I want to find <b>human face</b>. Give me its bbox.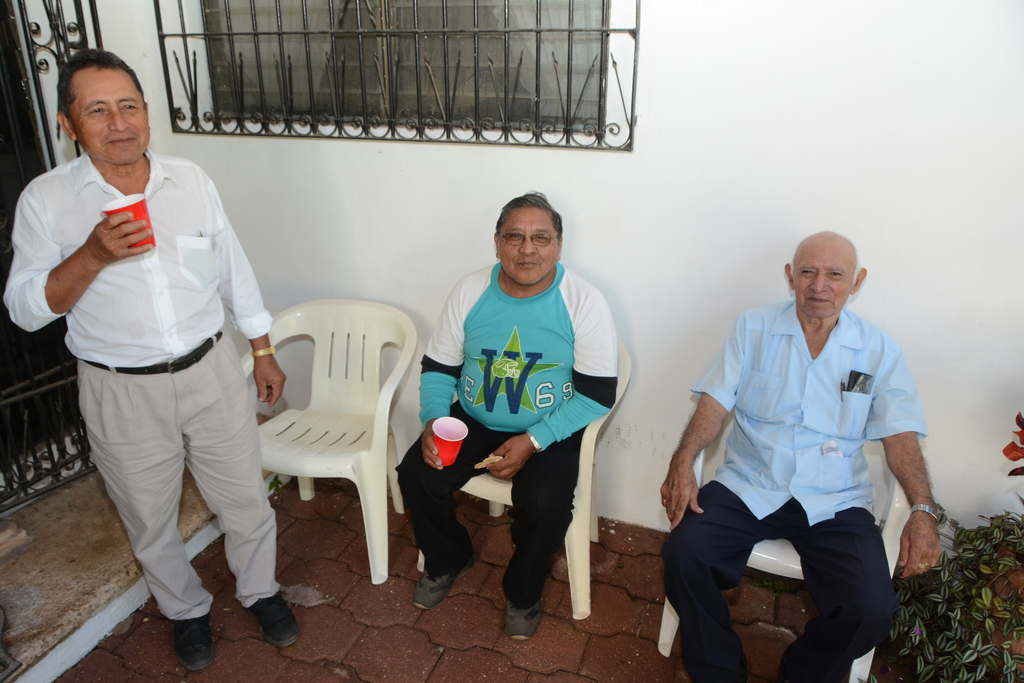
x1=66 y1=59 x2=158 y2=169.
